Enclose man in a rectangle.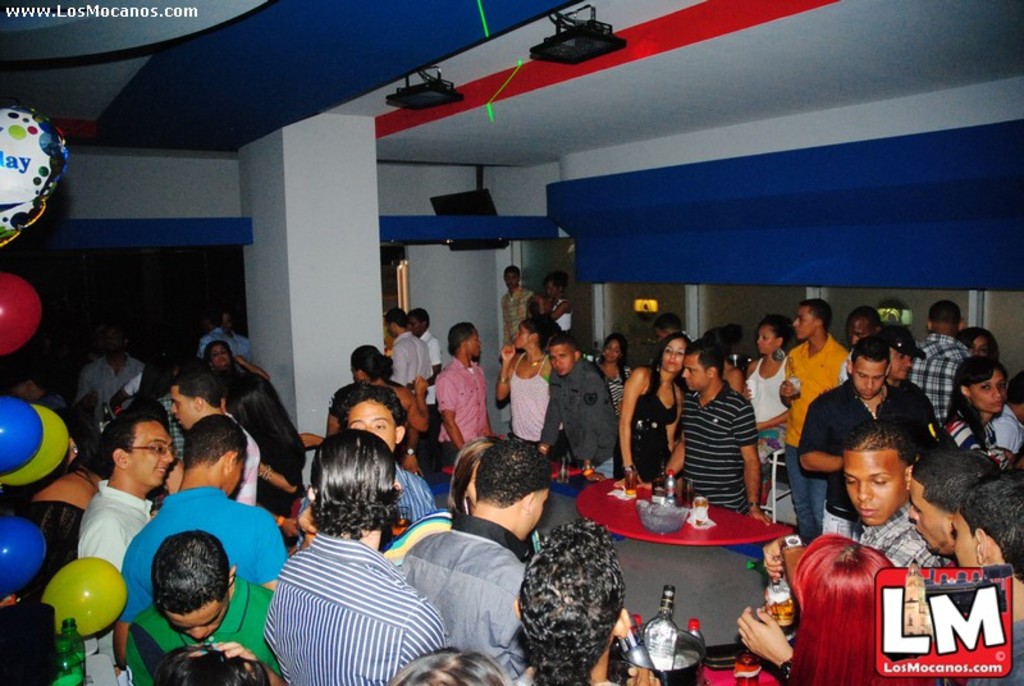
(433,321,492,453).
